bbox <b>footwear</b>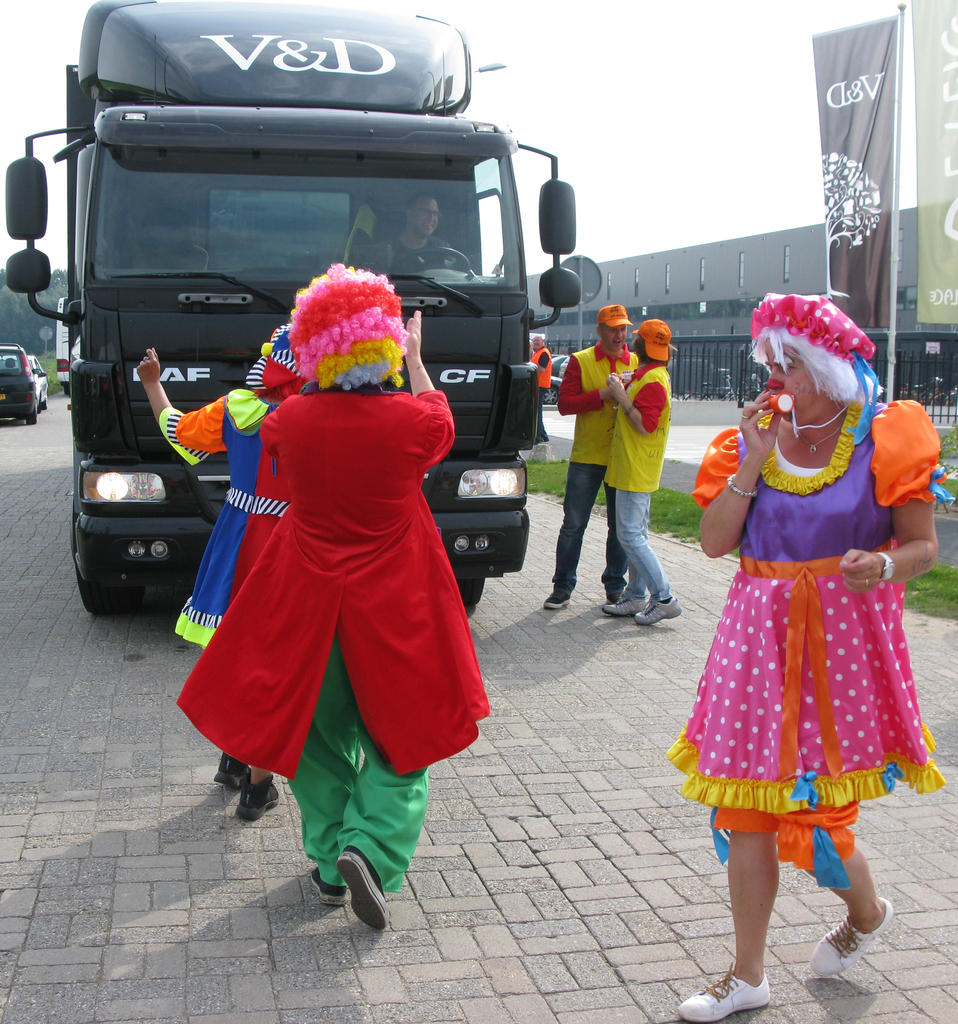
682:961:770:1023
